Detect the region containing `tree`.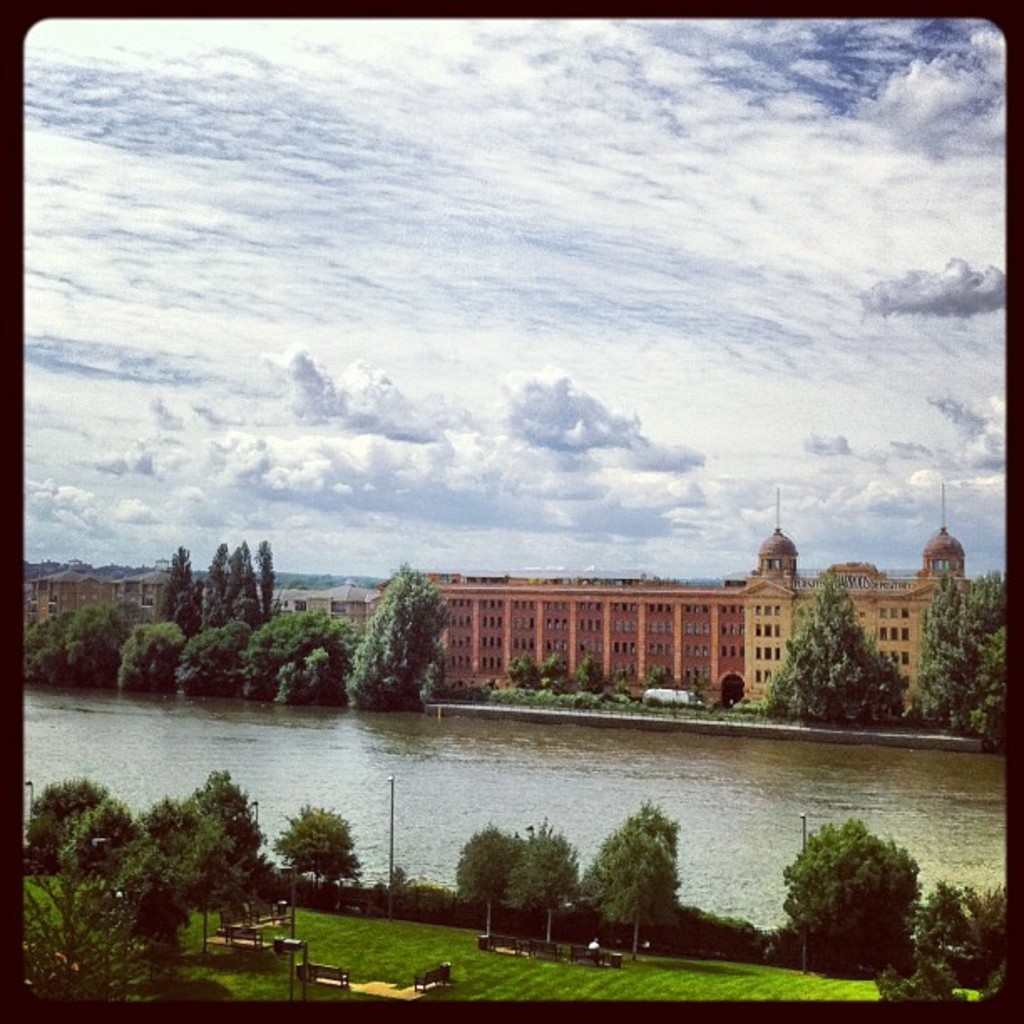
crop(159, 763, 289, 952).
